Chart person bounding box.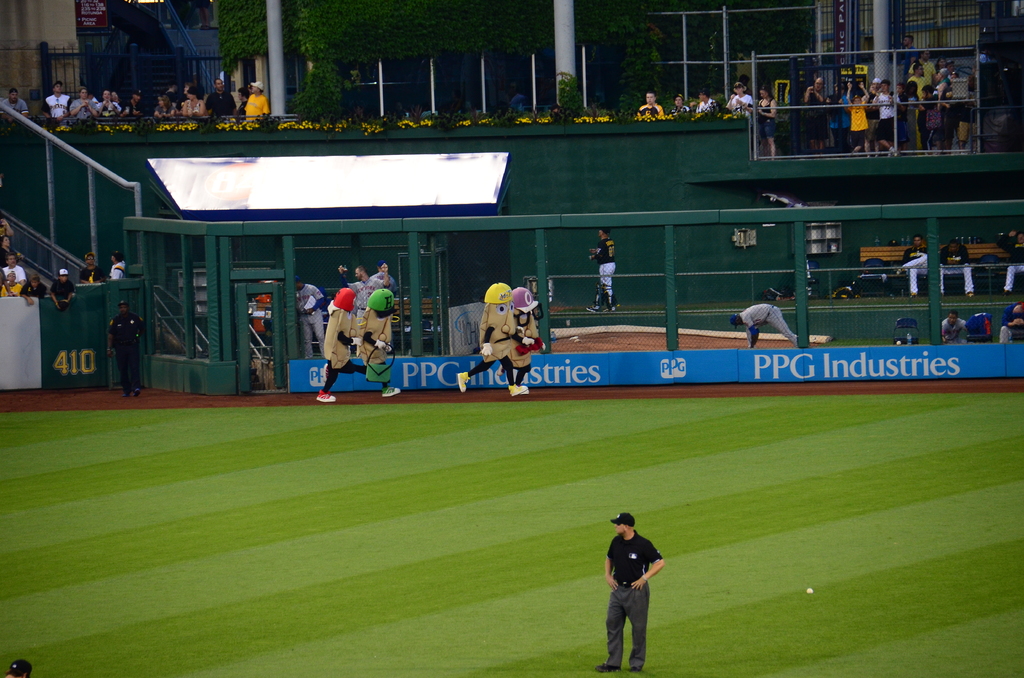
Charted: 205 77 239 117.
